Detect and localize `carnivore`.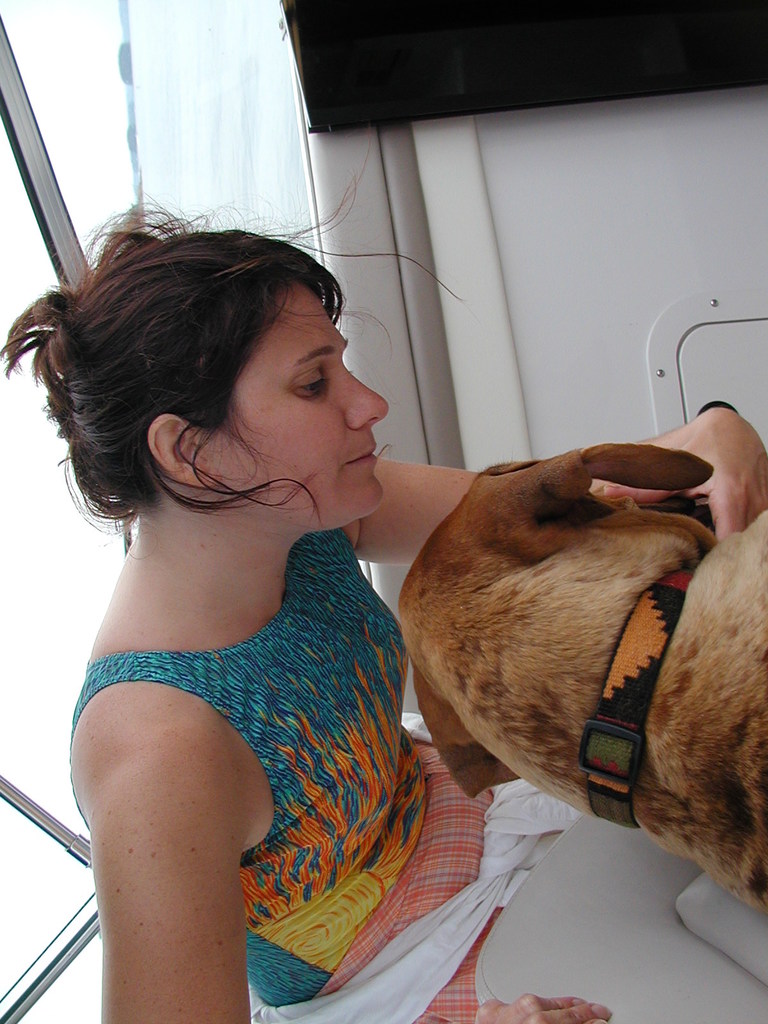
Localized at [left=405, top=430, right=757, bottom=897].
